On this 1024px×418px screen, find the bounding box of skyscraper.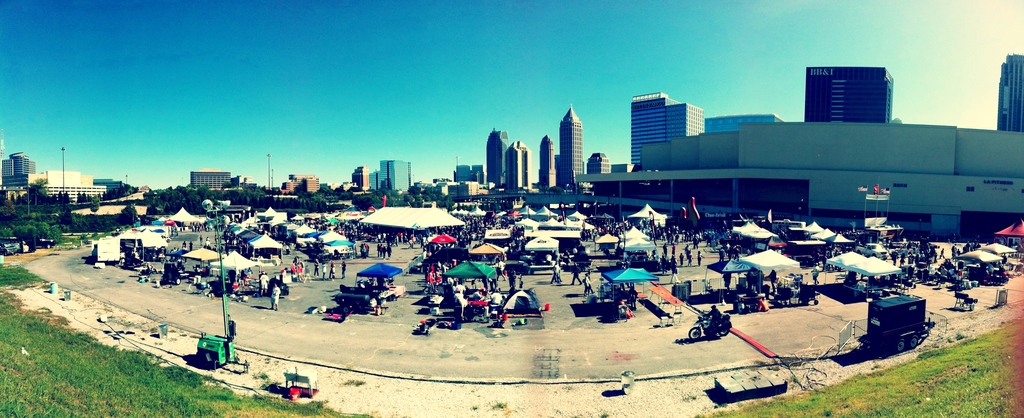
Bounding box: [left=804, top=63, right=892, bottom=134].
